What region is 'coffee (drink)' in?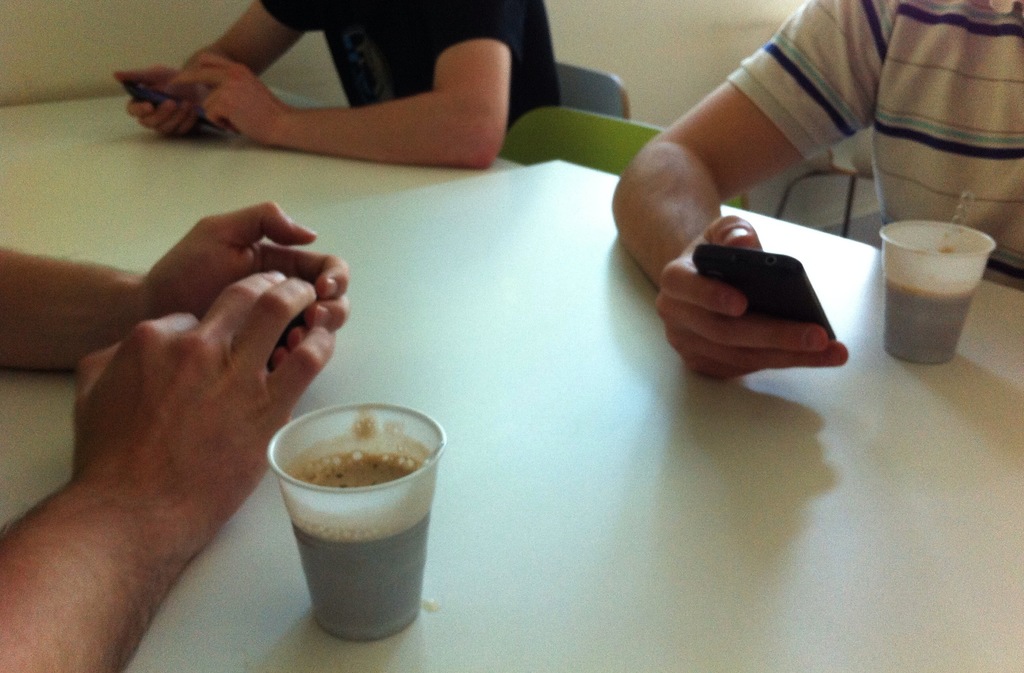
bbox=[885, 291, 970, 368].
